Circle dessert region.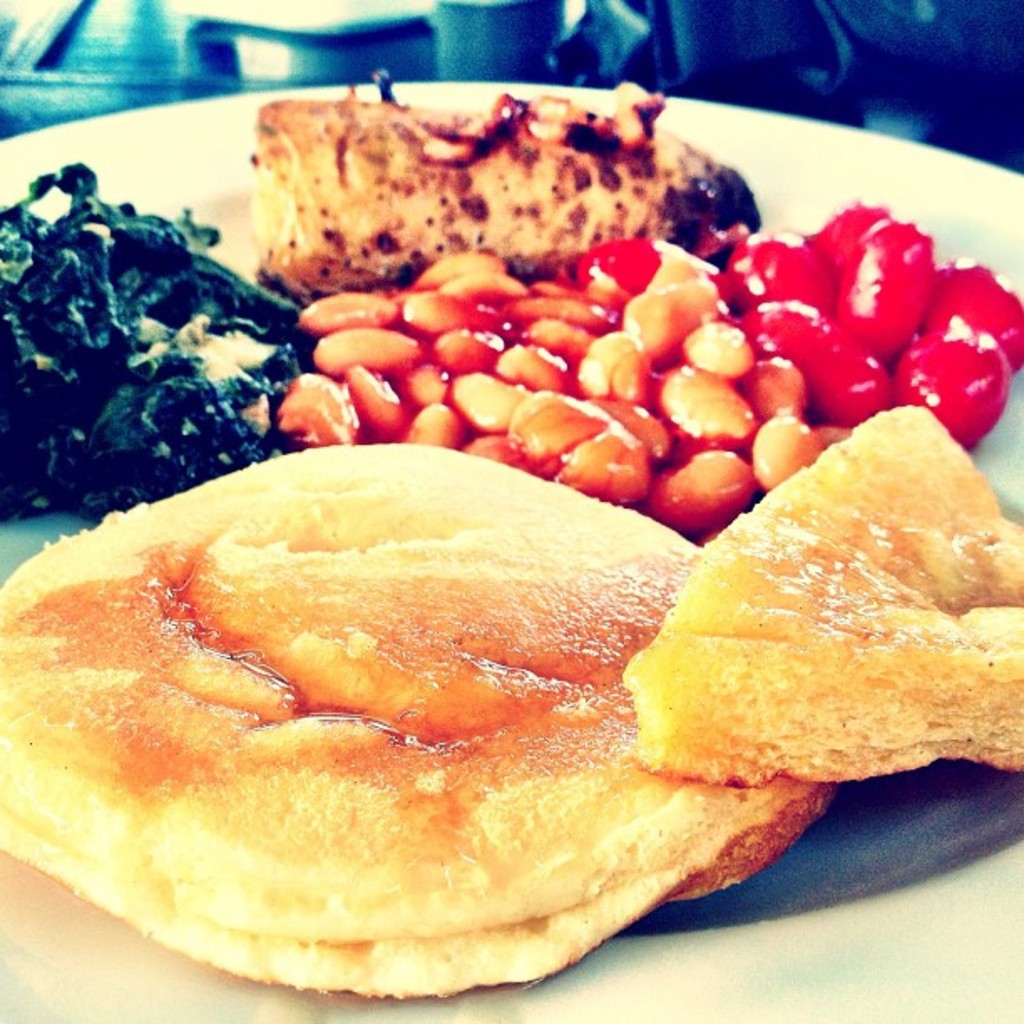
Region: [x1=624, y1=398, x2=1022, y2=758].
